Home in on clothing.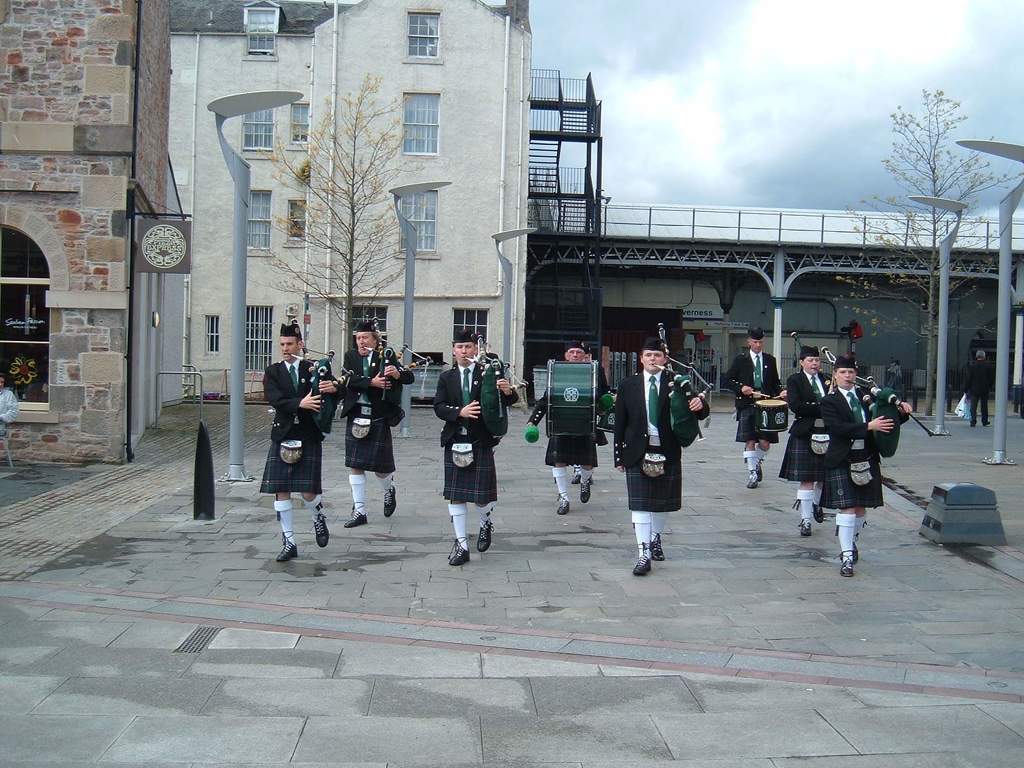
Homed in at l=0, t=387, r=20, b=437.
